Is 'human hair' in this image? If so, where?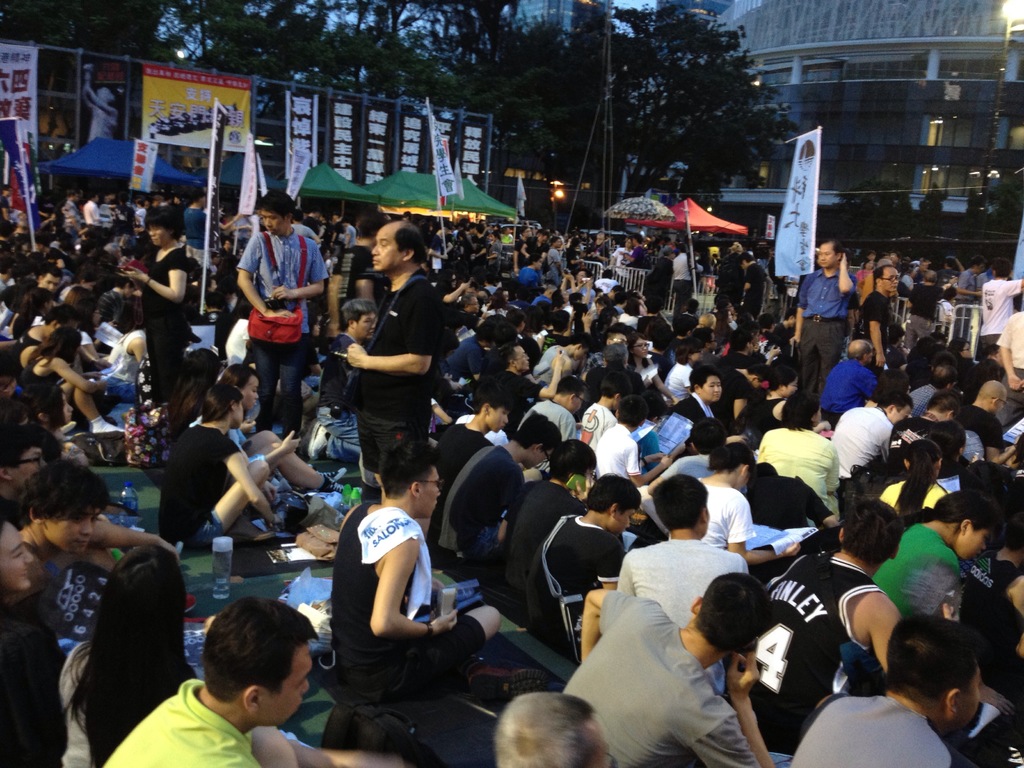
Yes, at bbox=[584, 470, 641, 518].
